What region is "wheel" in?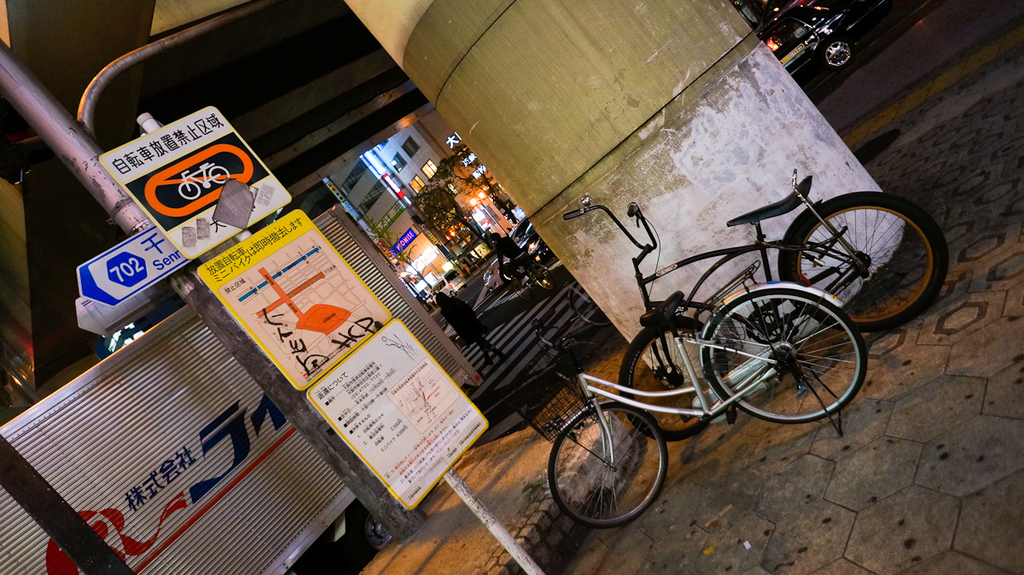
[777, 189, 951, 334].
